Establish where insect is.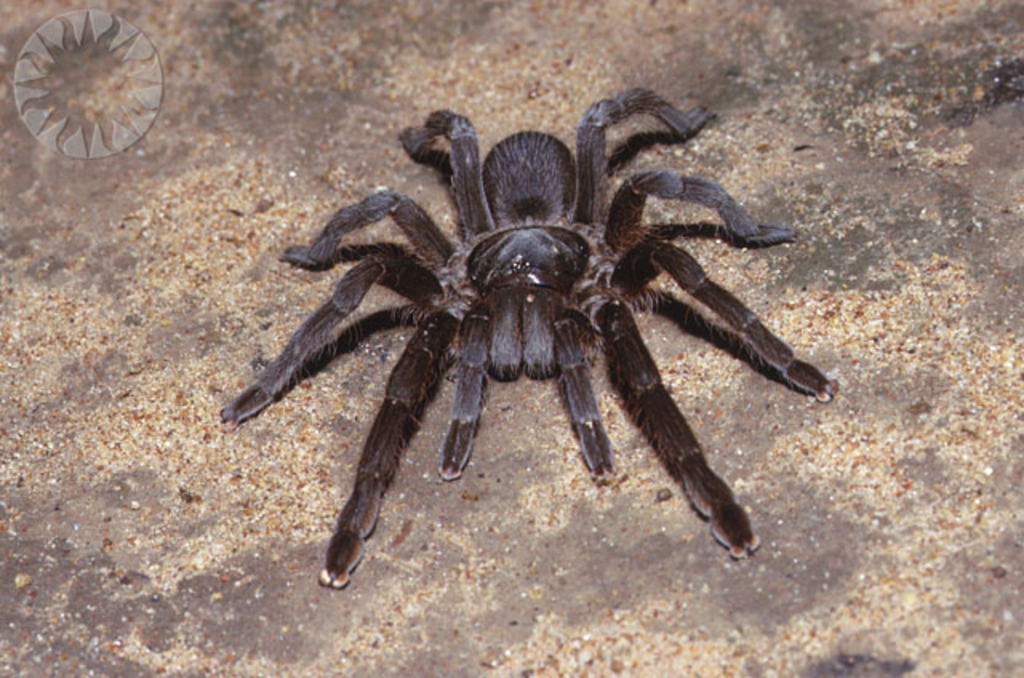
Established at locate(222, 78, 838, 590).
